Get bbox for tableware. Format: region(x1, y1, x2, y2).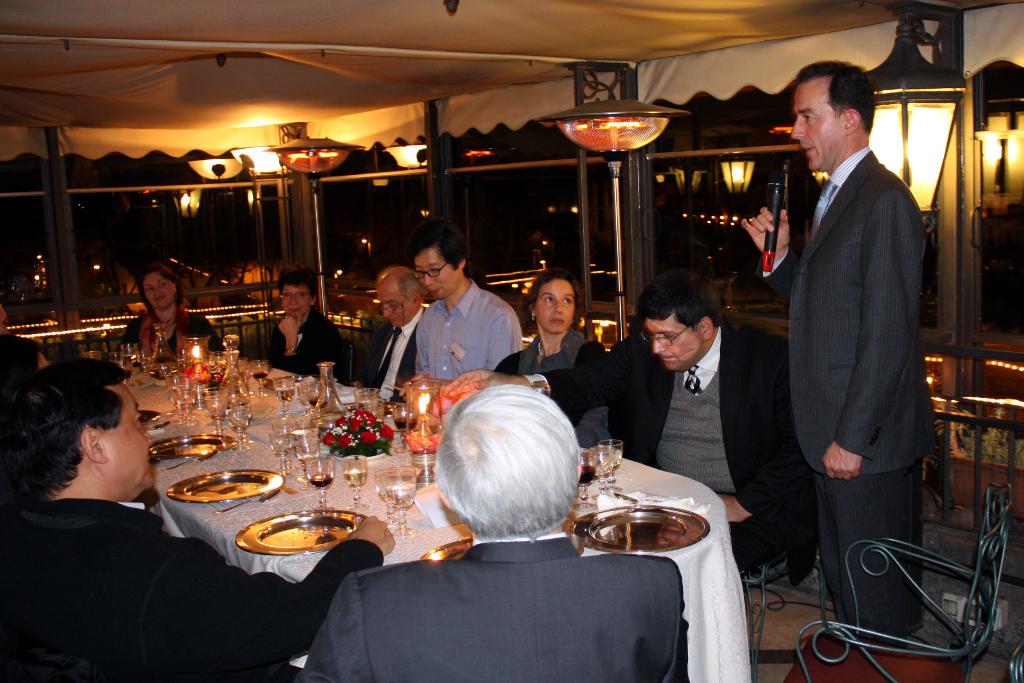
region(372, 469, 390, 532).
